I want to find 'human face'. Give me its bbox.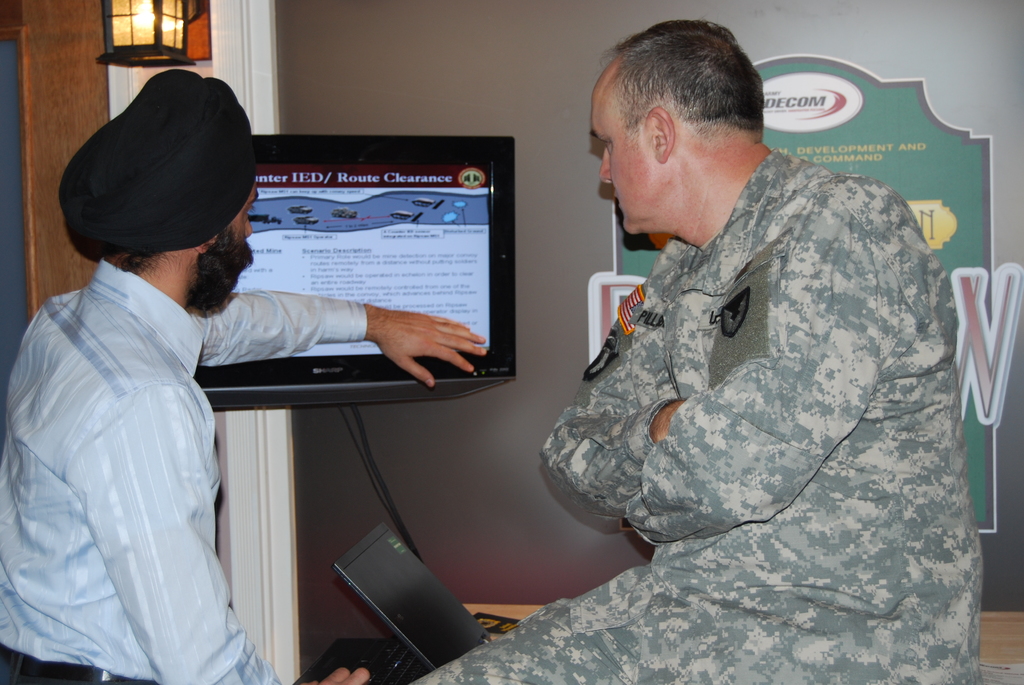
region(588, 84, 663, 239).
